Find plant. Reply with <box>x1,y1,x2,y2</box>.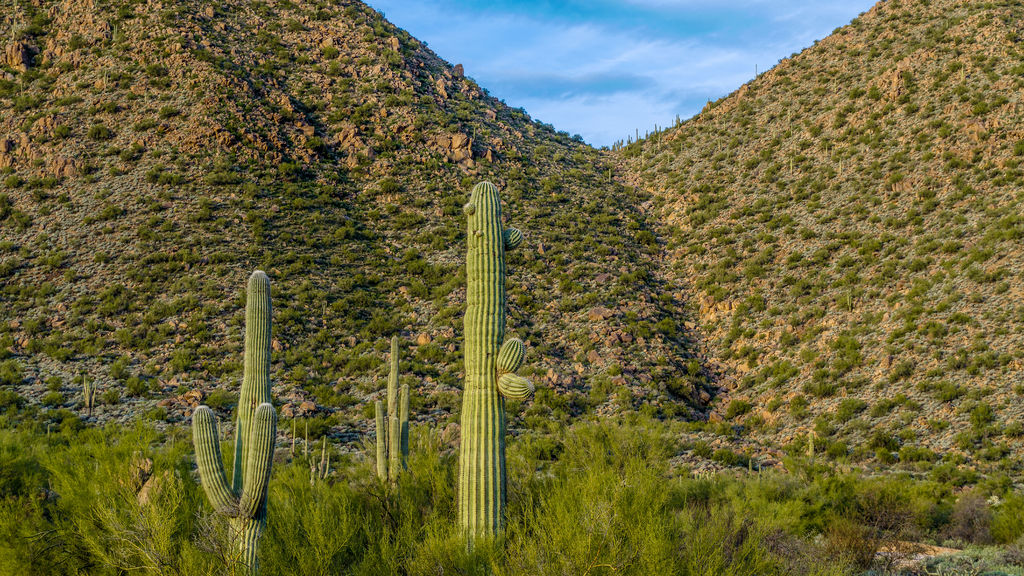
<box>756,209,795,234</box>.
